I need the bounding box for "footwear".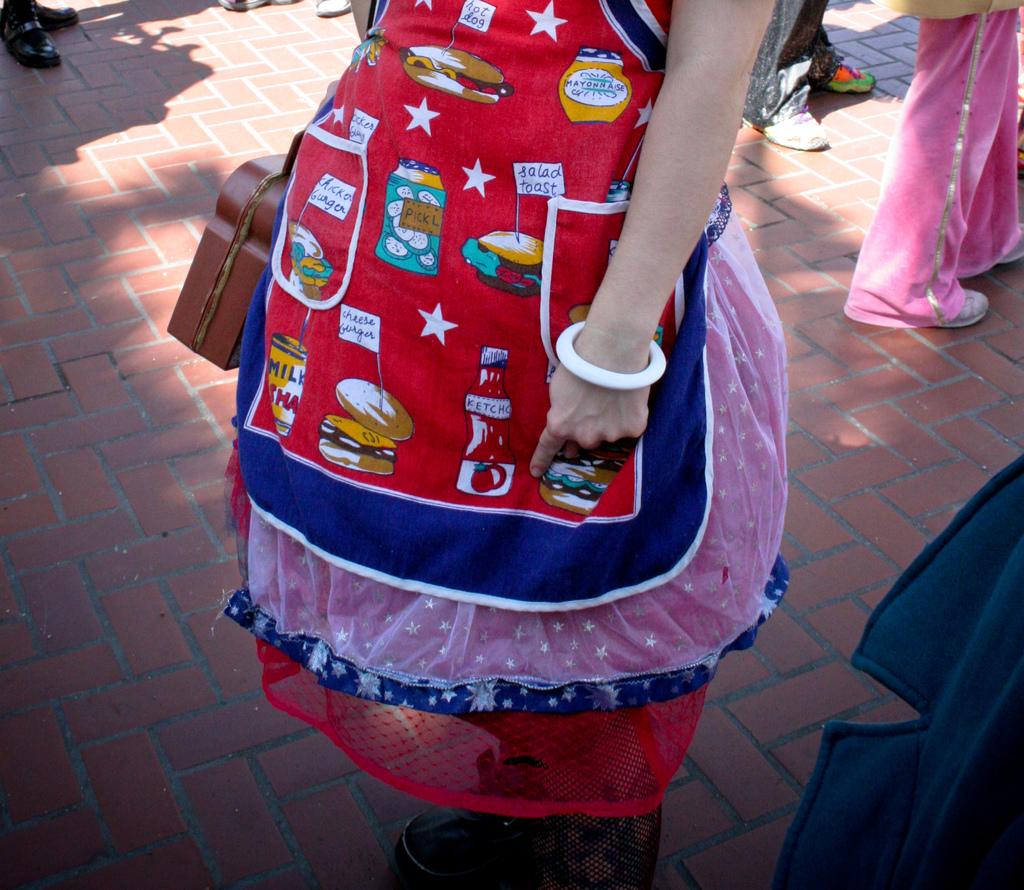
Here it is: (403, 800, 548, 889).
